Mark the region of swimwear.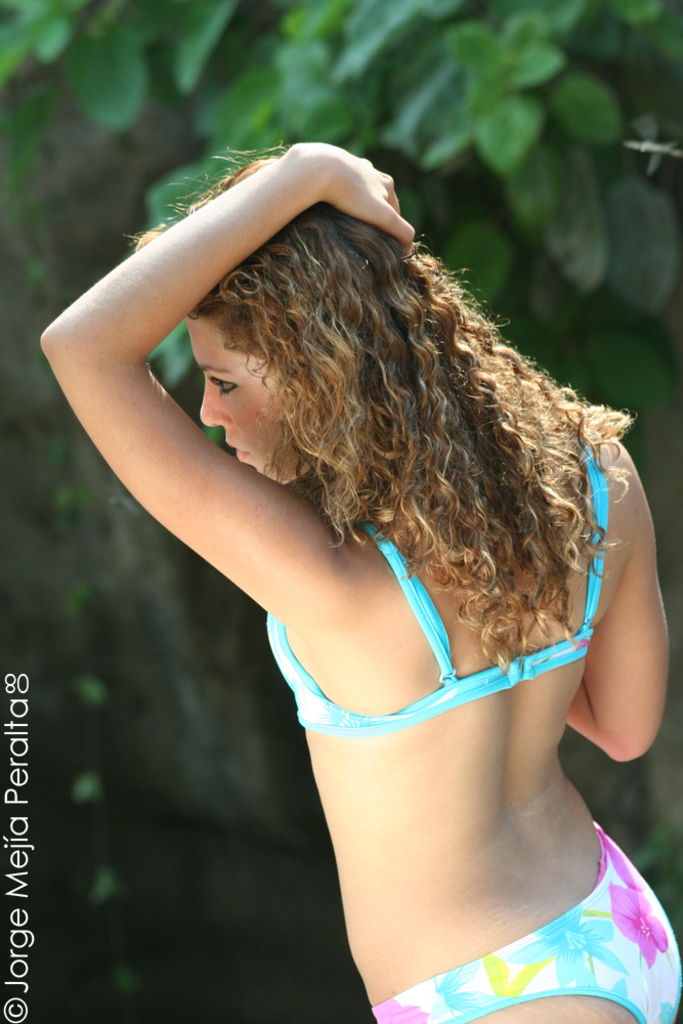
Region: 370, 820, 682, 1023.
